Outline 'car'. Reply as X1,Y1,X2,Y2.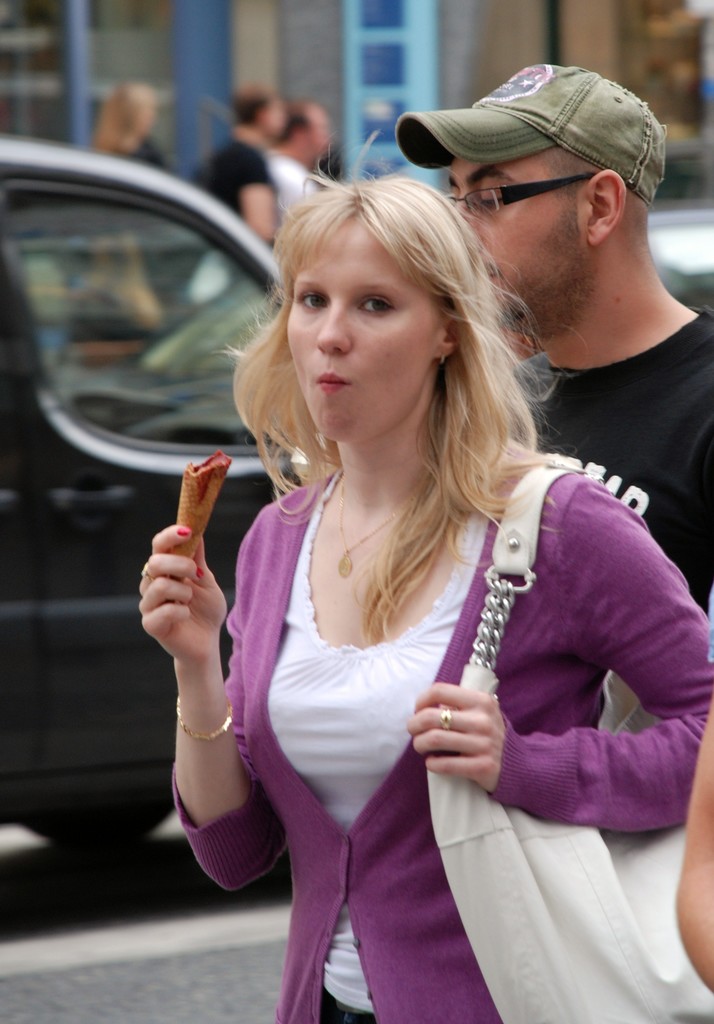
0,135,277,851.
